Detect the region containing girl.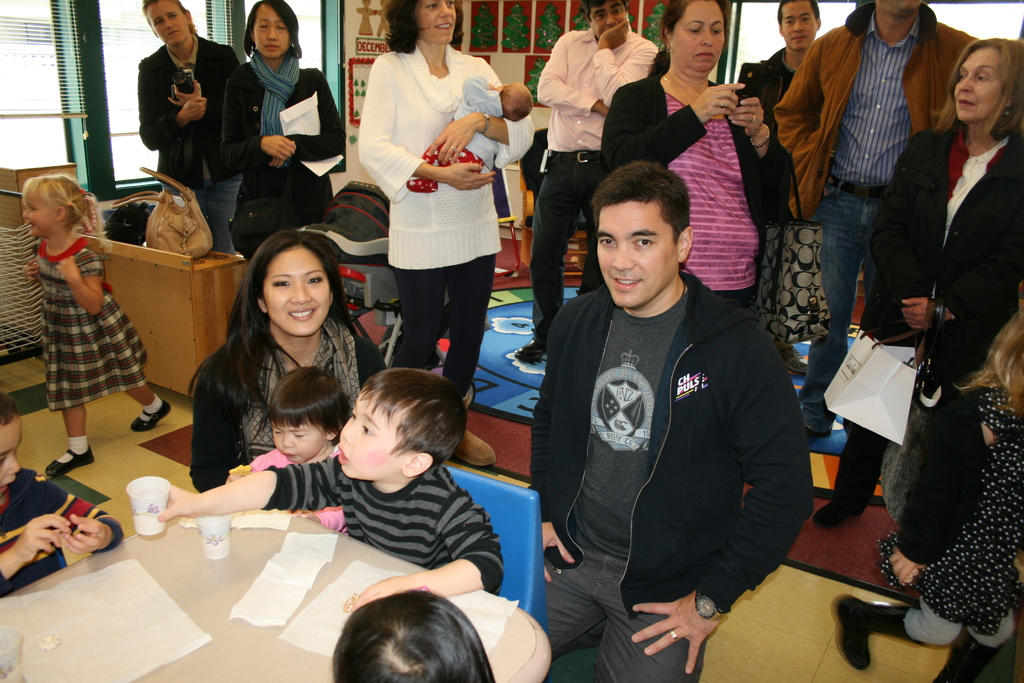
box(21, 174, 173, 474).
